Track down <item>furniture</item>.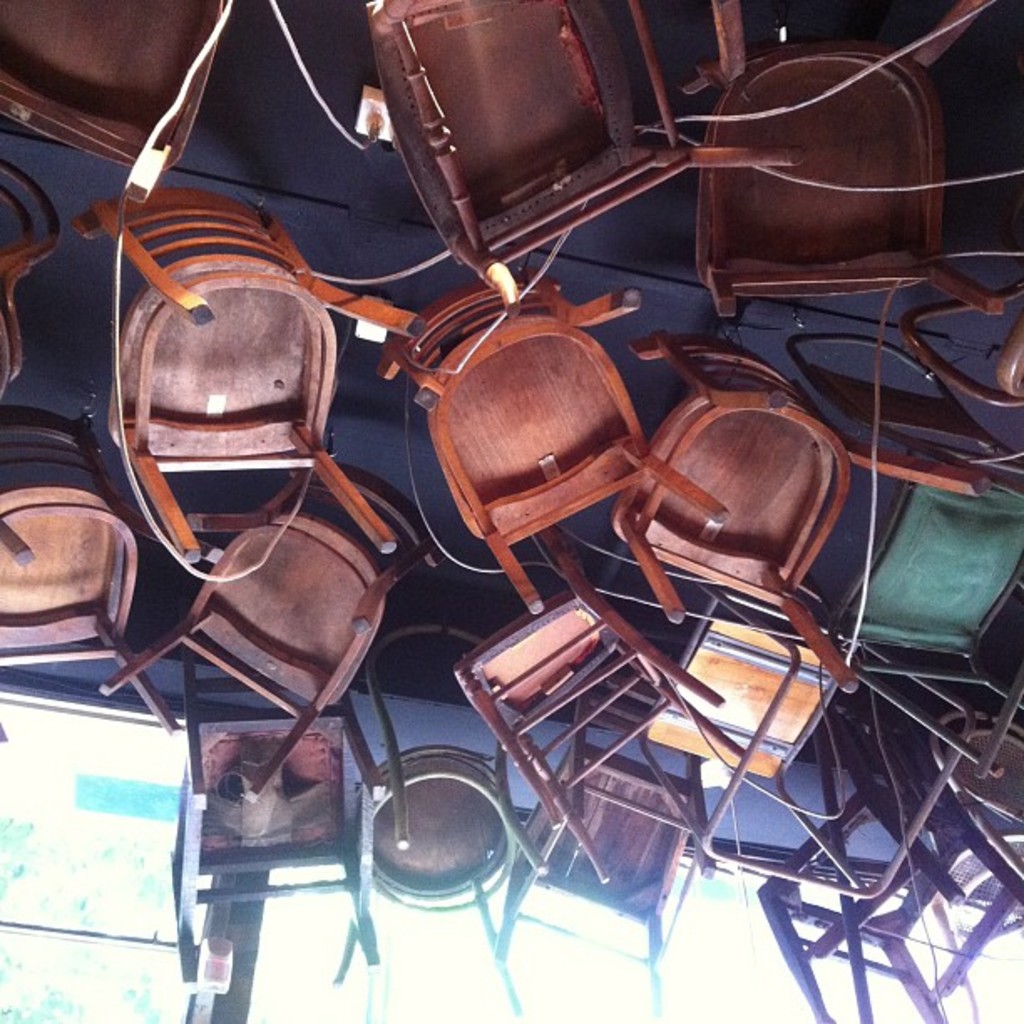
Tracked to detection(370, 256, 736, 621).
